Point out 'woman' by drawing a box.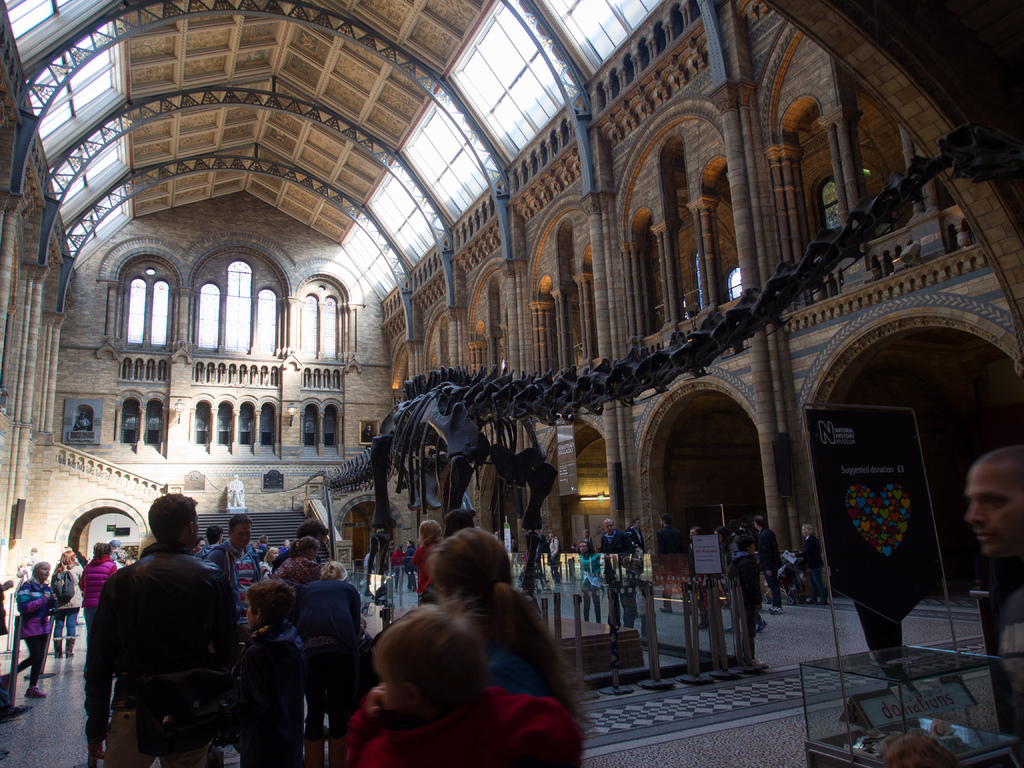
select_region(49, 552, 82, 659).
